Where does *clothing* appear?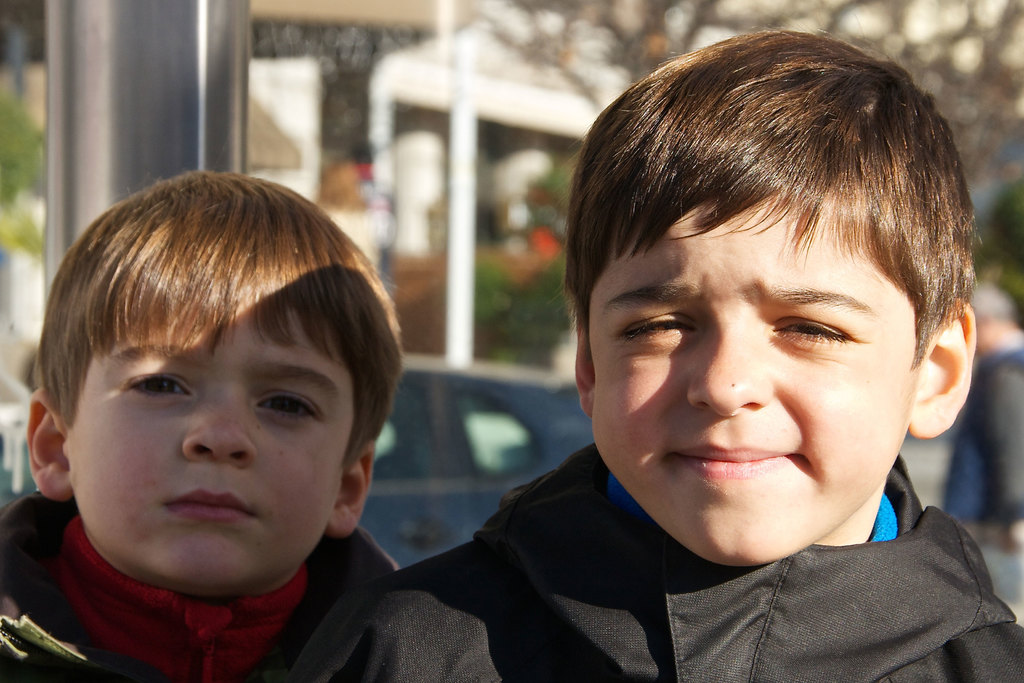
Appears at <box>947,342,1023,628</box>.
